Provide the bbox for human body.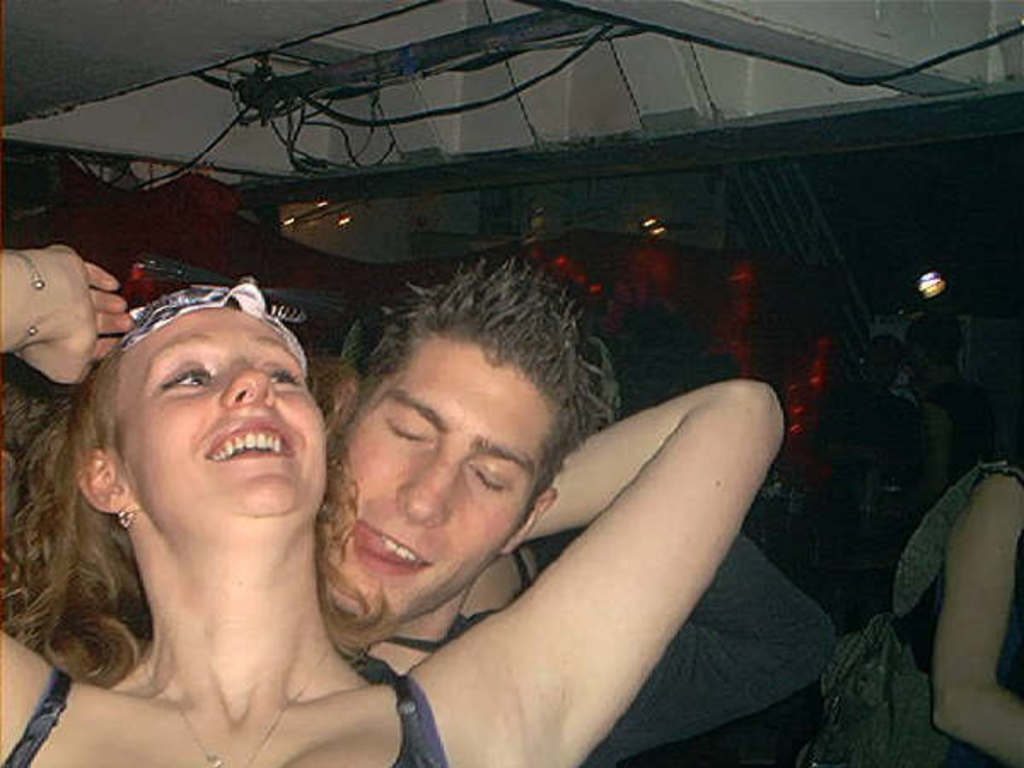
(591,538,840,766).
